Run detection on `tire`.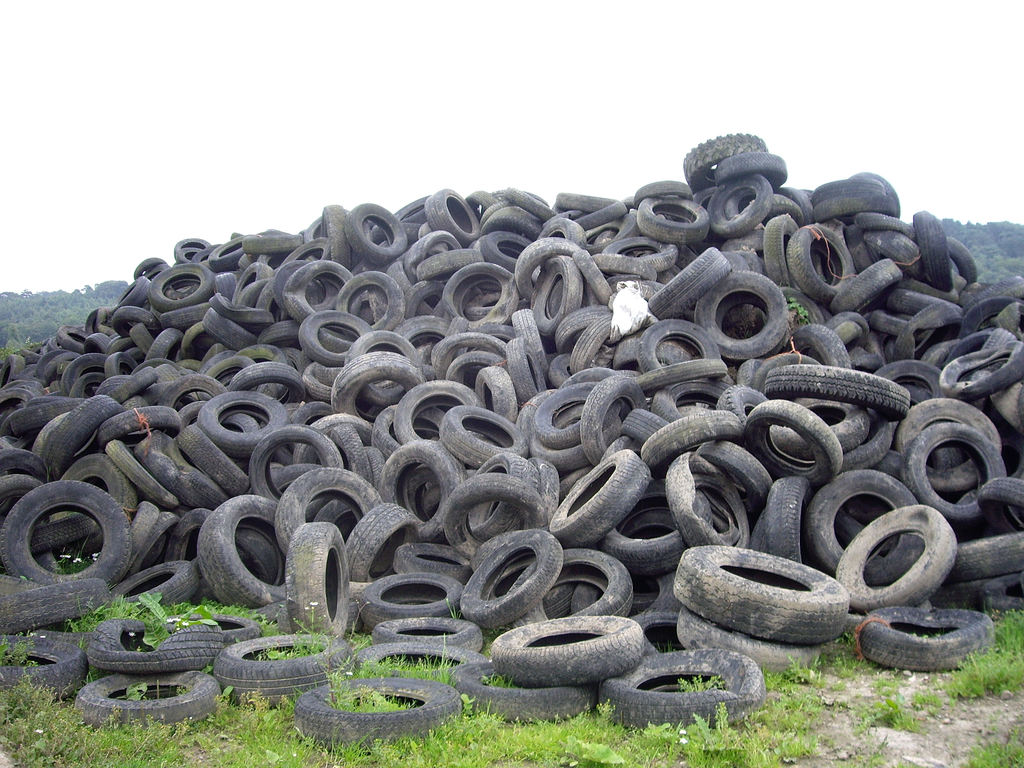
Result: detection(34, 511, 104, 575).
